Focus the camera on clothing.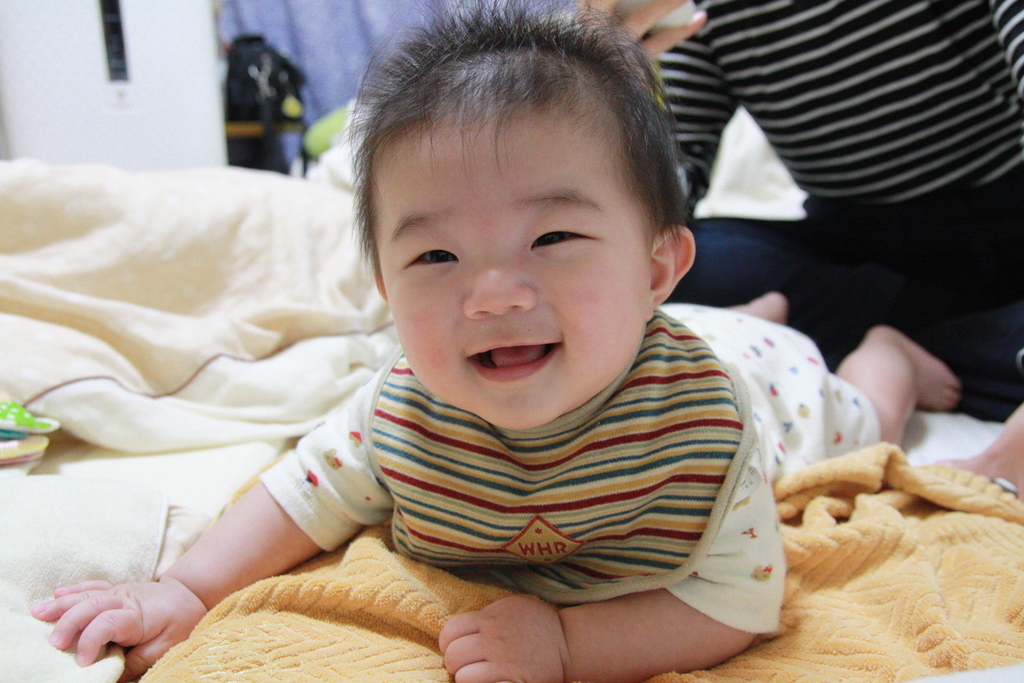
Focus region: rect(681, 0, 1017, 454).
